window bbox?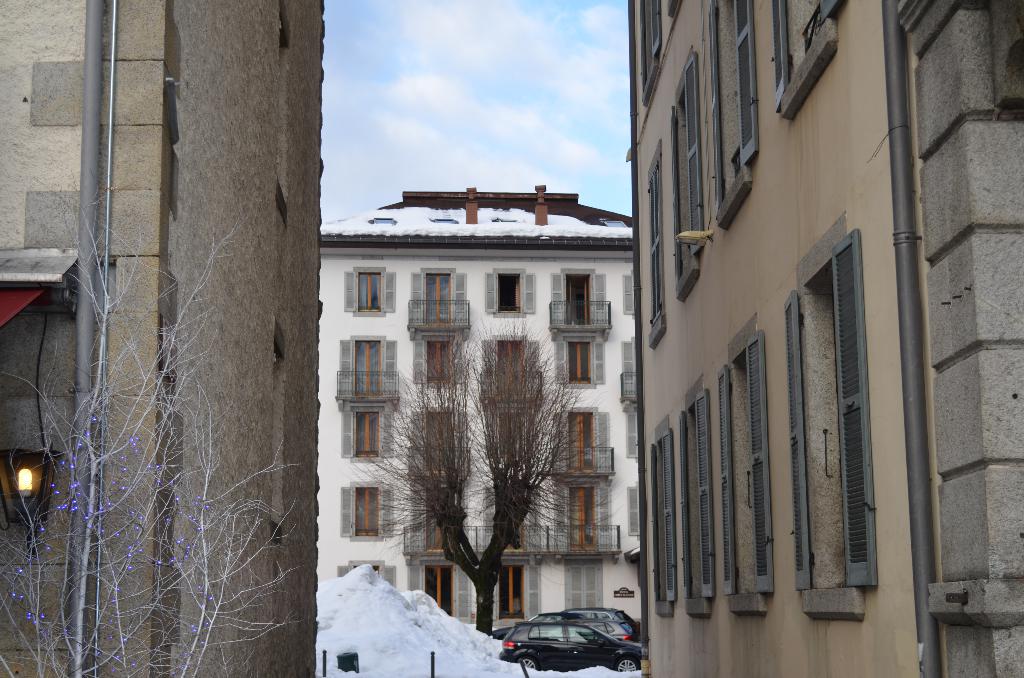
box=[680, 387, 710, 608]
